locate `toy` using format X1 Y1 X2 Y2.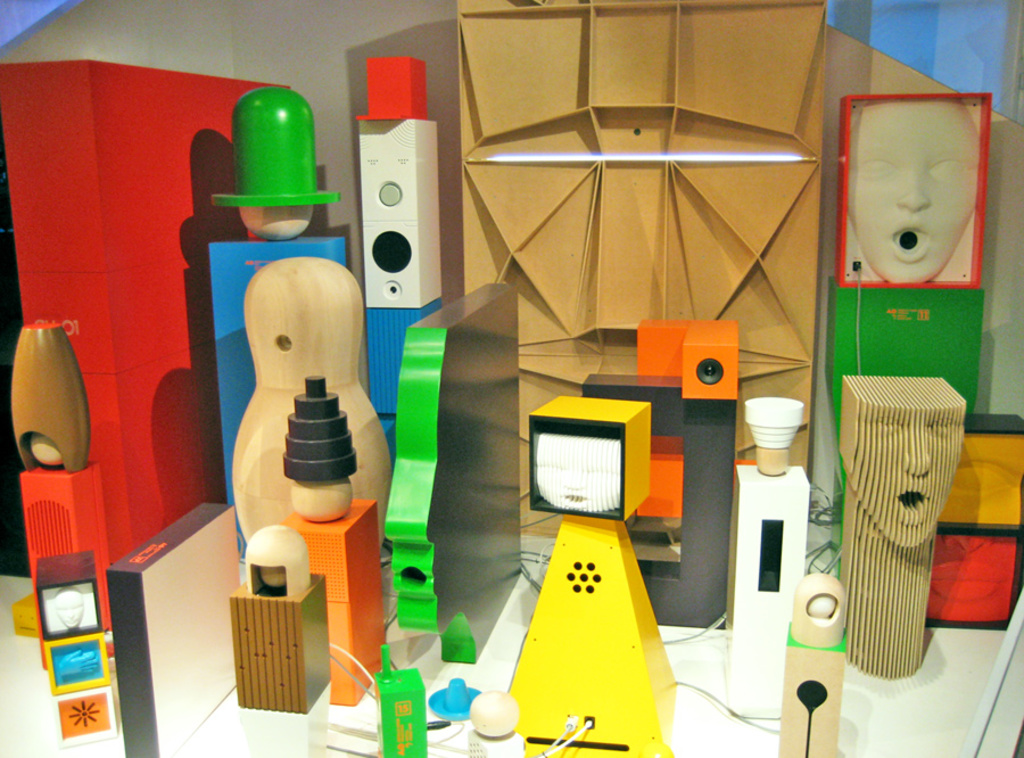
233 525 327 710.
